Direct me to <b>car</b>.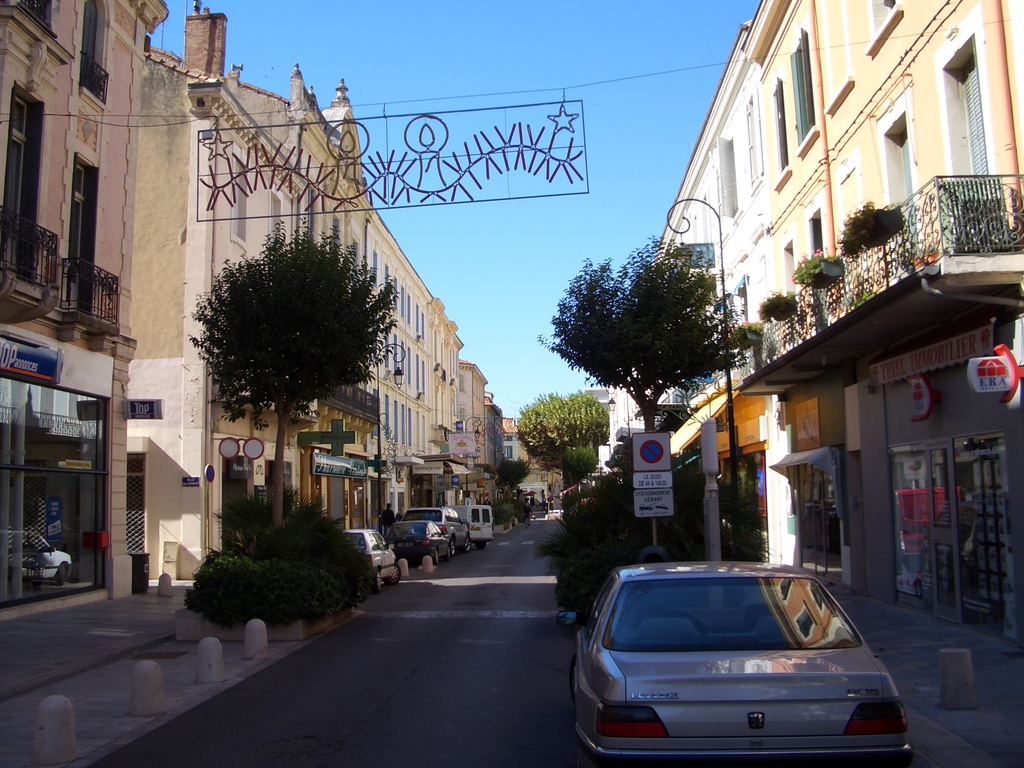
Direction: Rect(341, 529, 404, 590).
